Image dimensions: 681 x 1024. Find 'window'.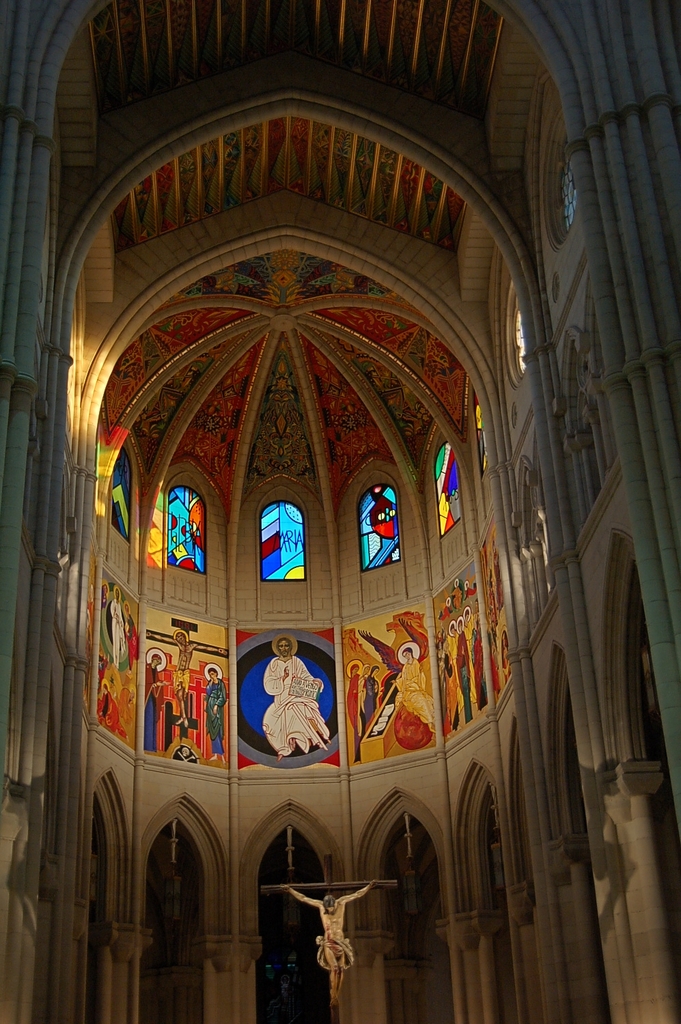
<box>104,447,139,543</box>.
